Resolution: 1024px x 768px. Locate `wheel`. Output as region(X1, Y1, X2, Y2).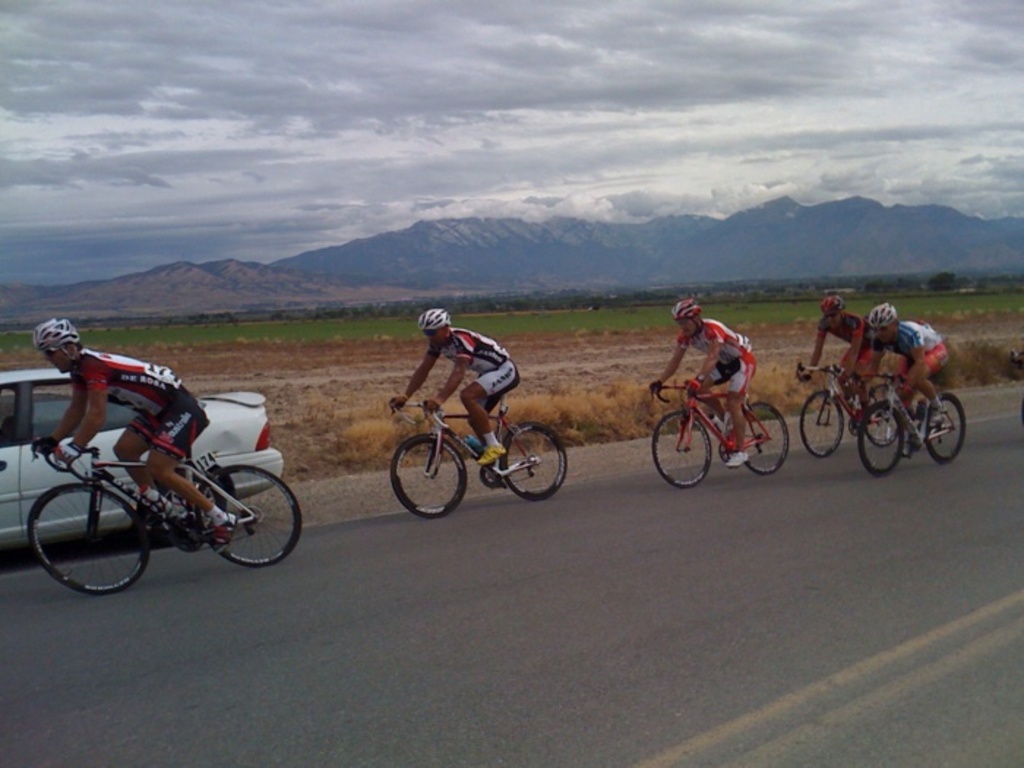
region(742, 399, 794, 477).
